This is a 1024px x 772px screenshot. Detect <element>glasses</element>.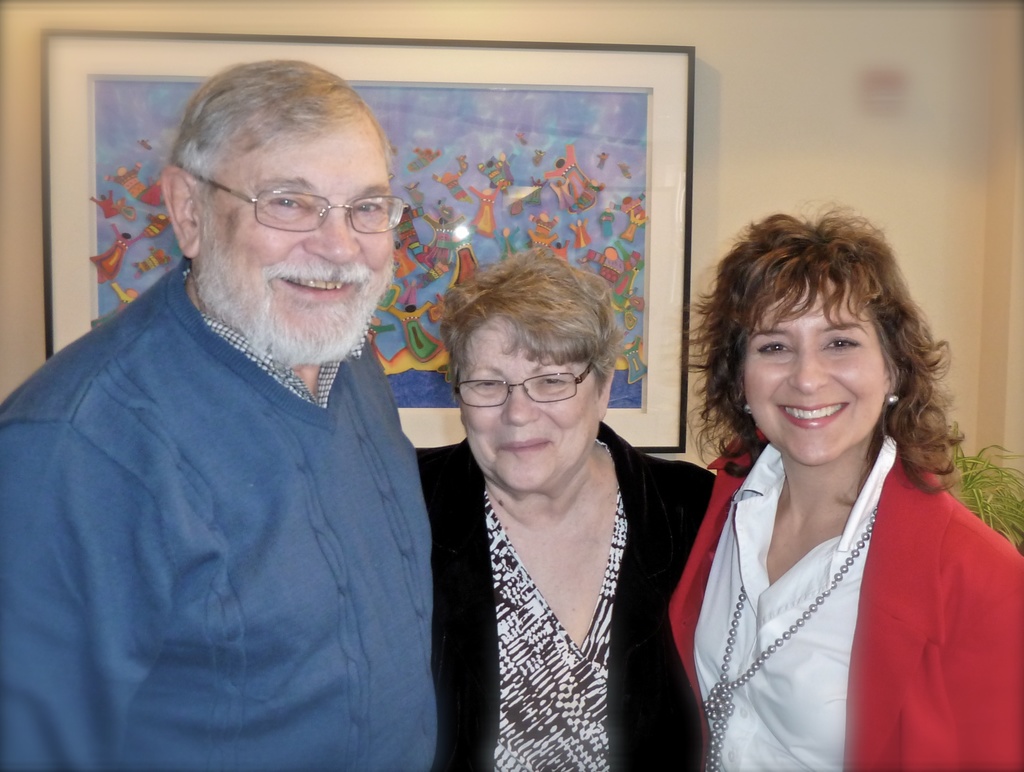
[177, 165, 404, 237].
